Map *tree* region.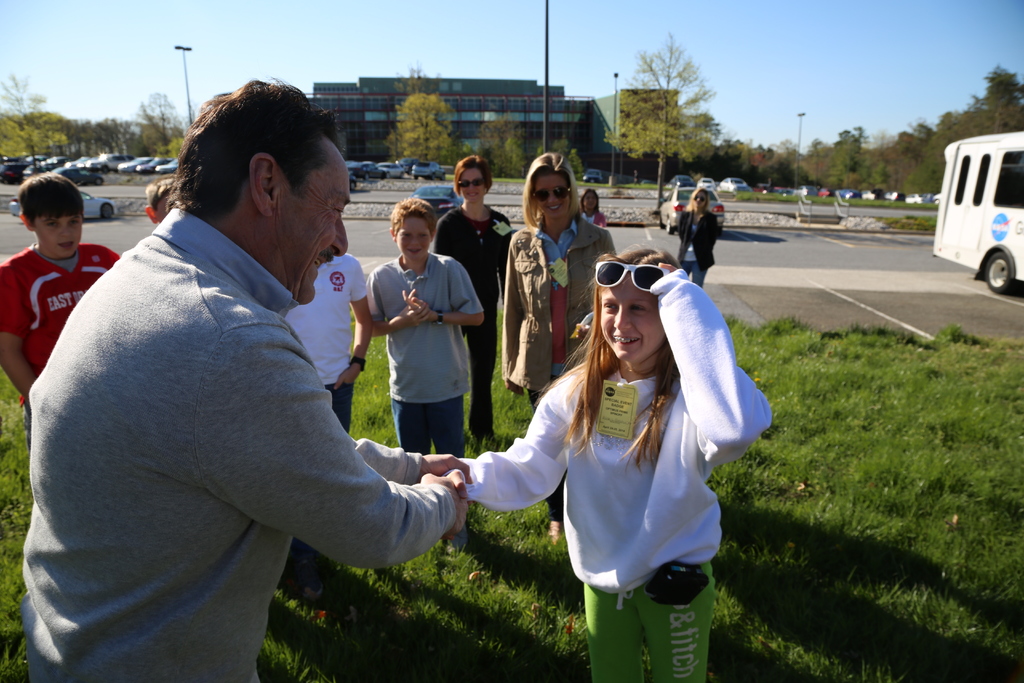
Mapped to locate(460, 112, 534, 182).
